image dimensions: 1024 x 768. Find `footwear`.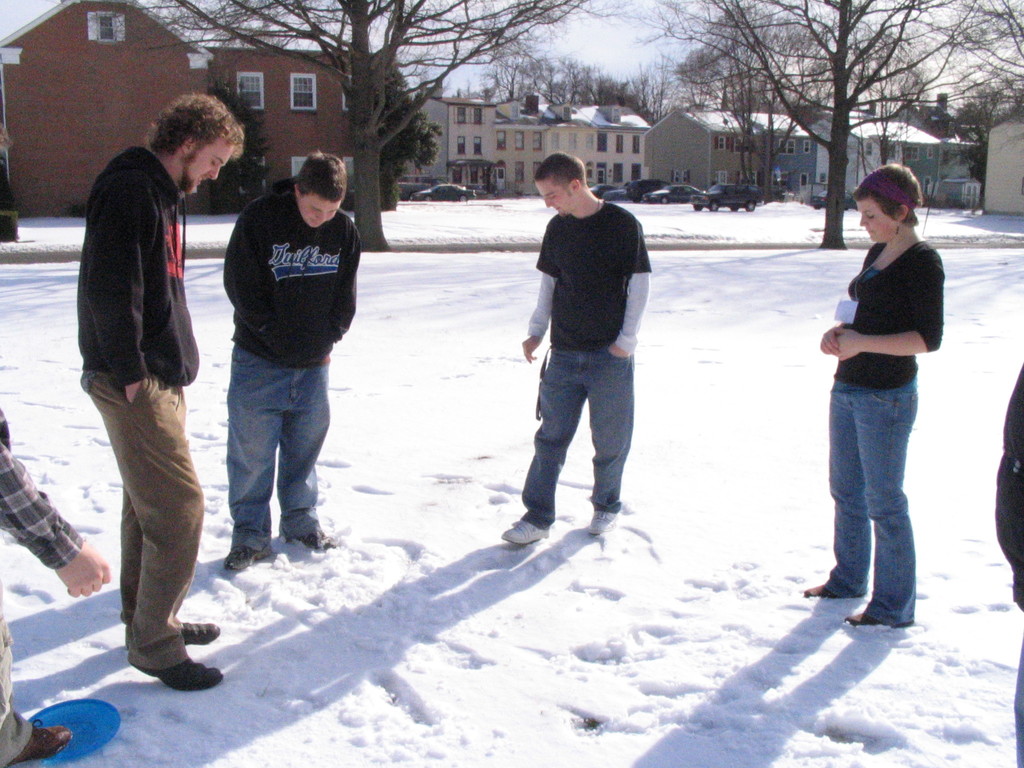
x1=133 y1=655 x2=221 y2=695.
